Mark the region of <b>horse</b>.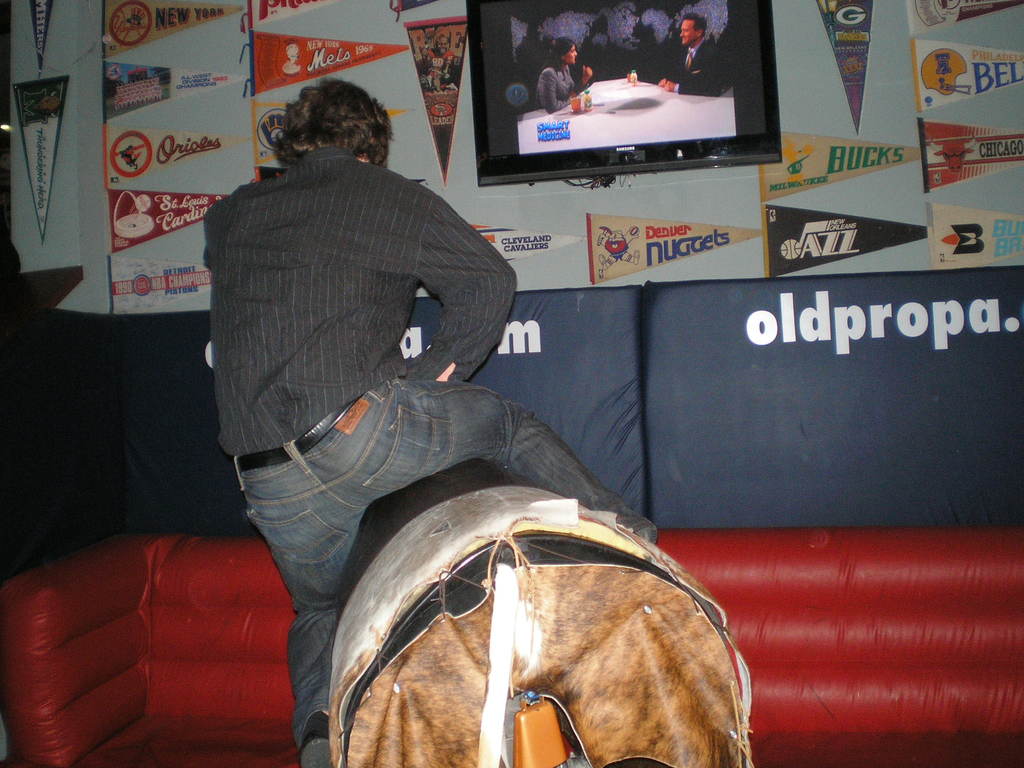
Region: region(319, 446, 758, 767).
